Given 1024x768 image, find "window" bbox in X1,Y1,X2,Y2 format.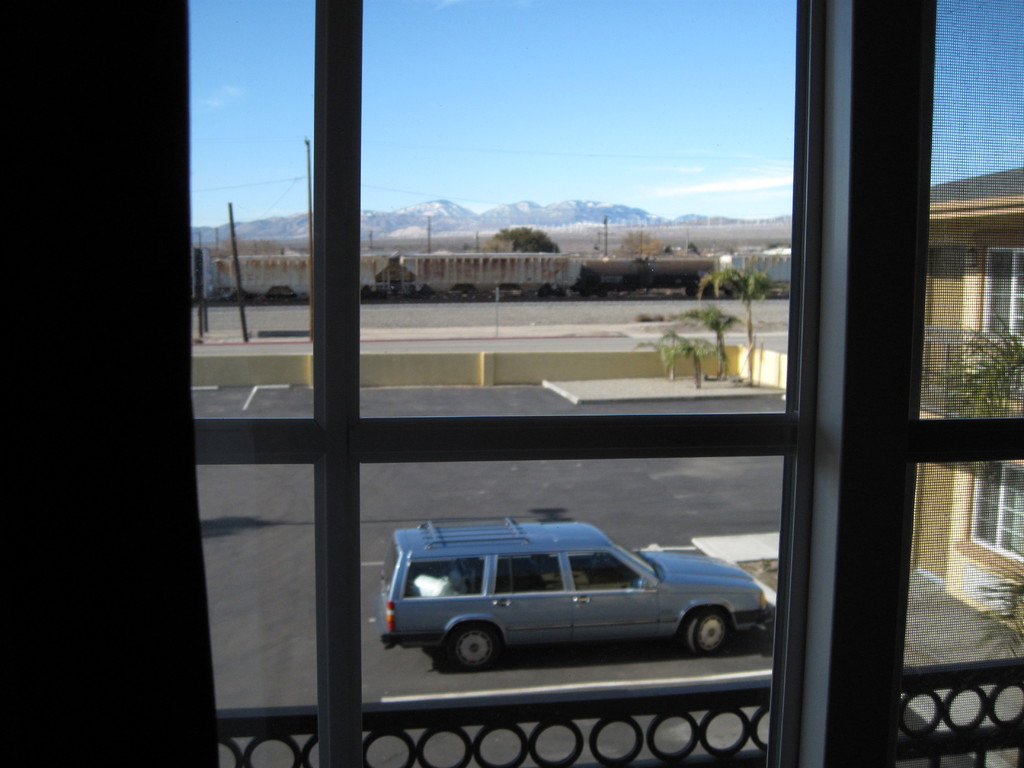
0,0,1023,767.
